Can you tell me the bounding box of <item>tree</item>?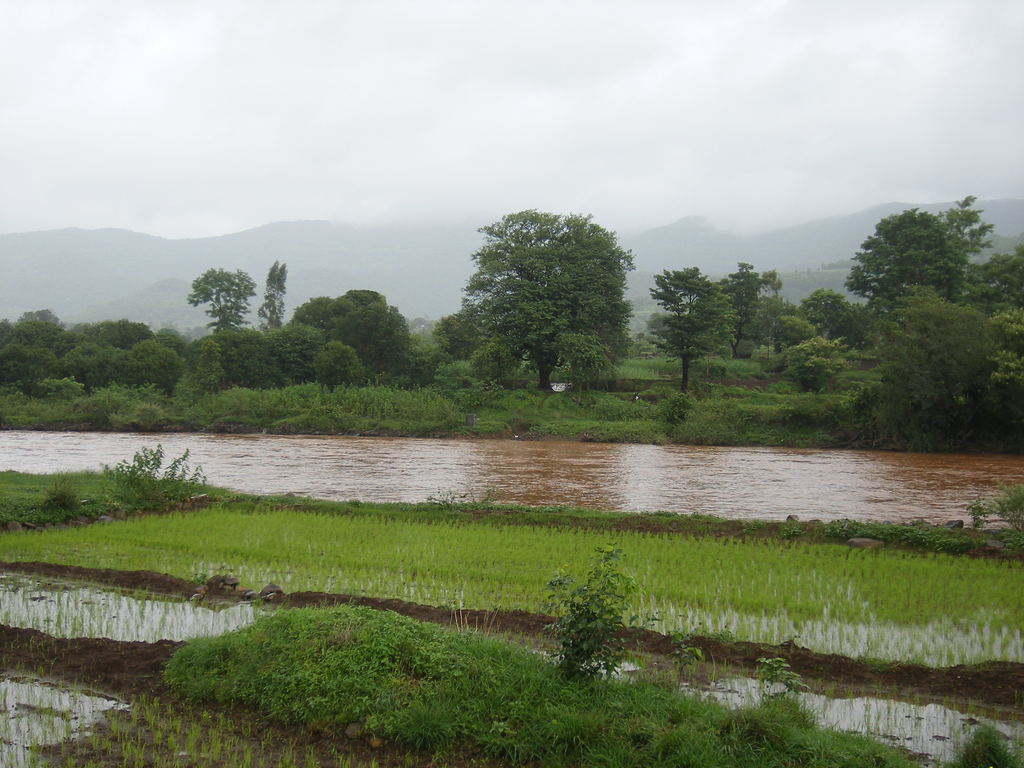
(449, 194, 646, 406).
